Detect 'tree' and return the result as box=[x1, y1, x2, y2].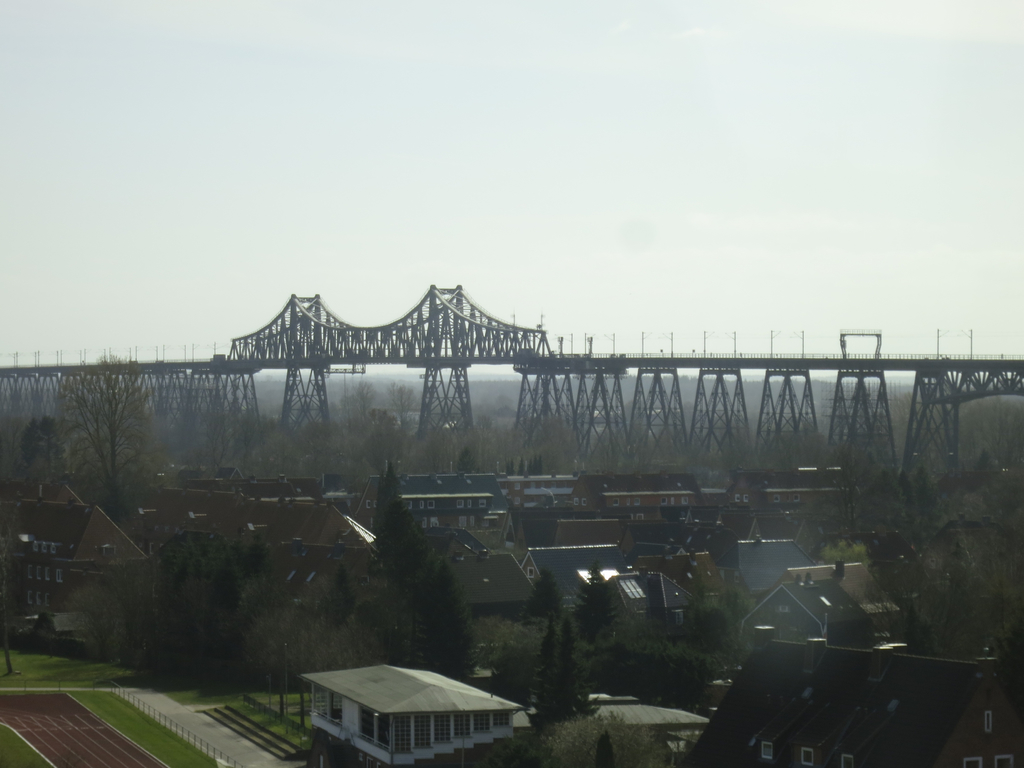
box=[542, 705, 668, 767].
